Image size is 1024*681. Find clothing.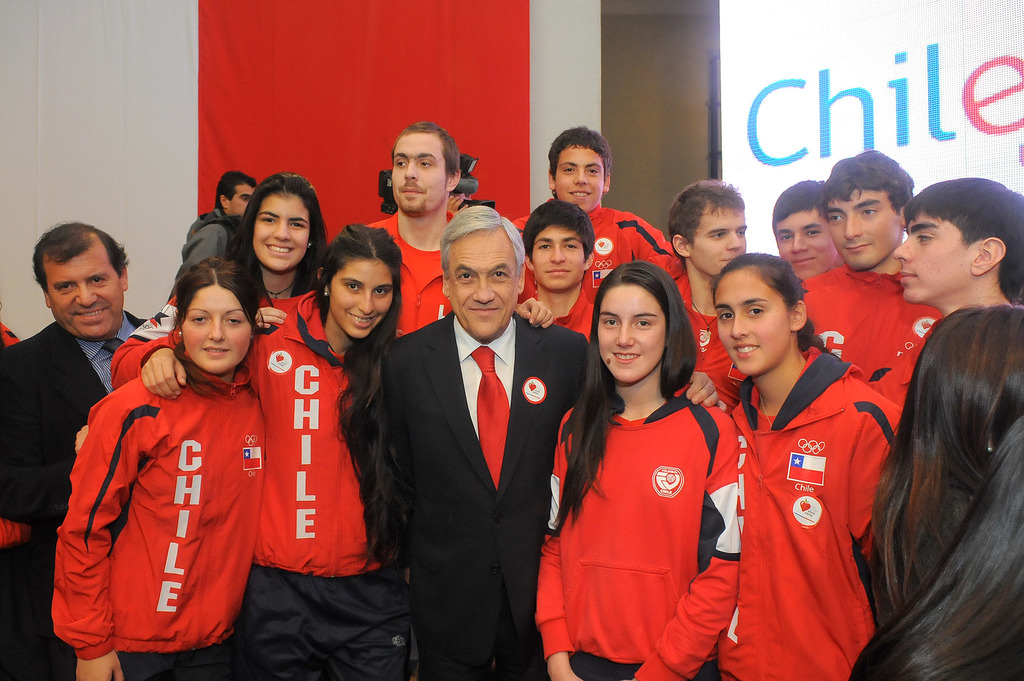
<region>701, 322, 899, 679</region>.
